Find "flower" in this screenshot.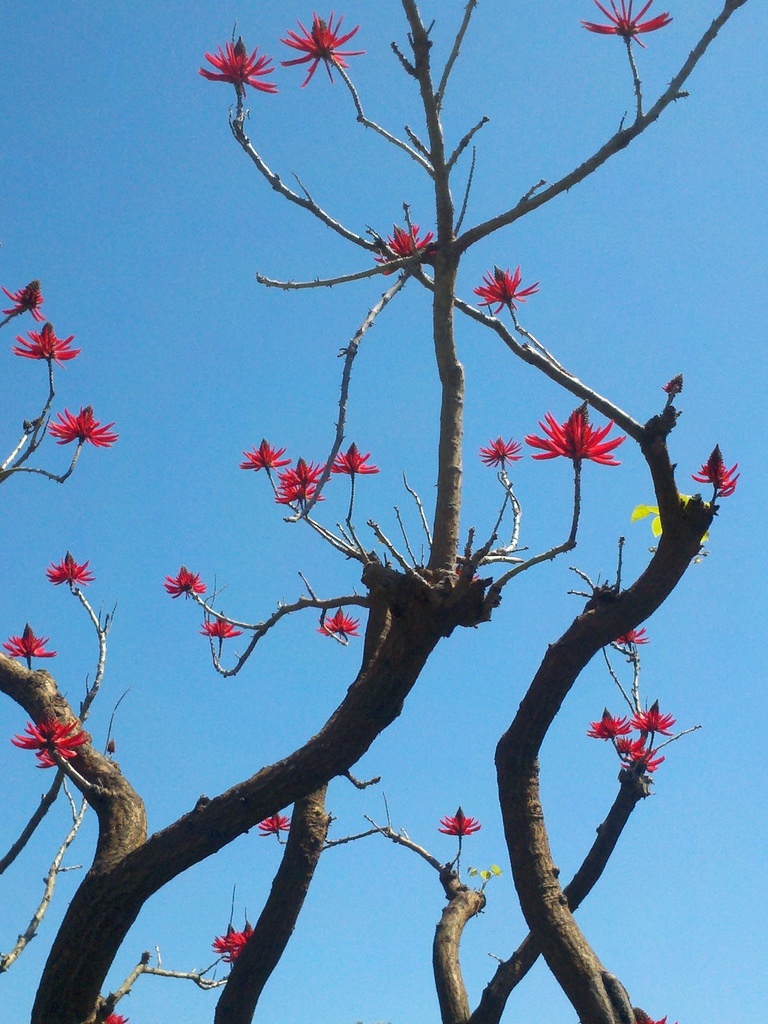
The bounding box for "flower" is (434,805,478,838).
